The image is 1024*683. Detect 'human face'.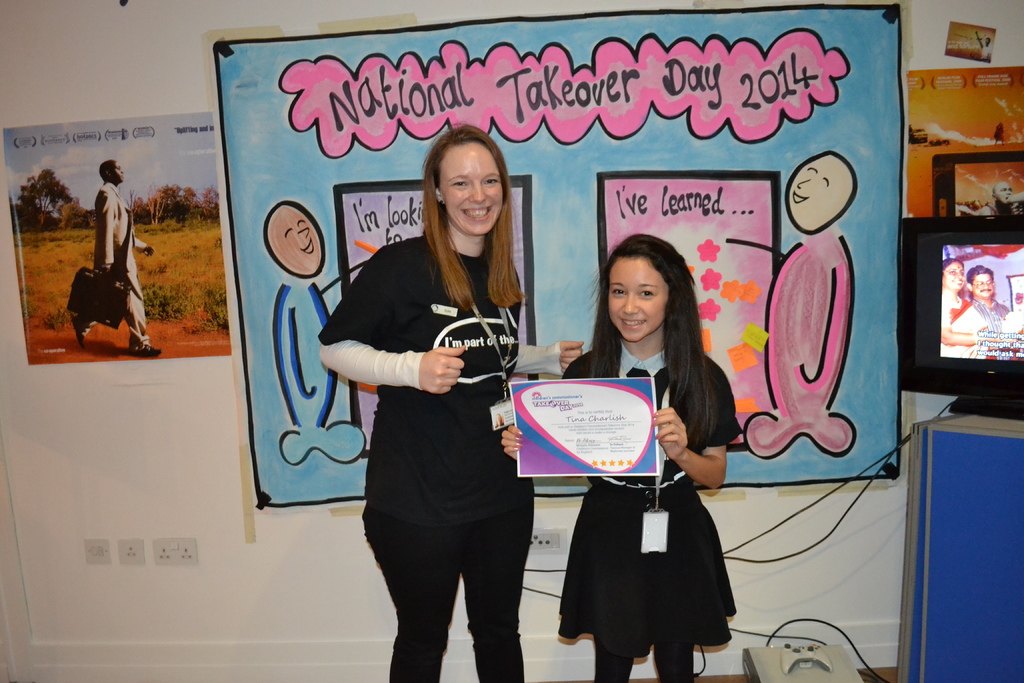
Detection: l=264, t=206, r=322, b=278.
